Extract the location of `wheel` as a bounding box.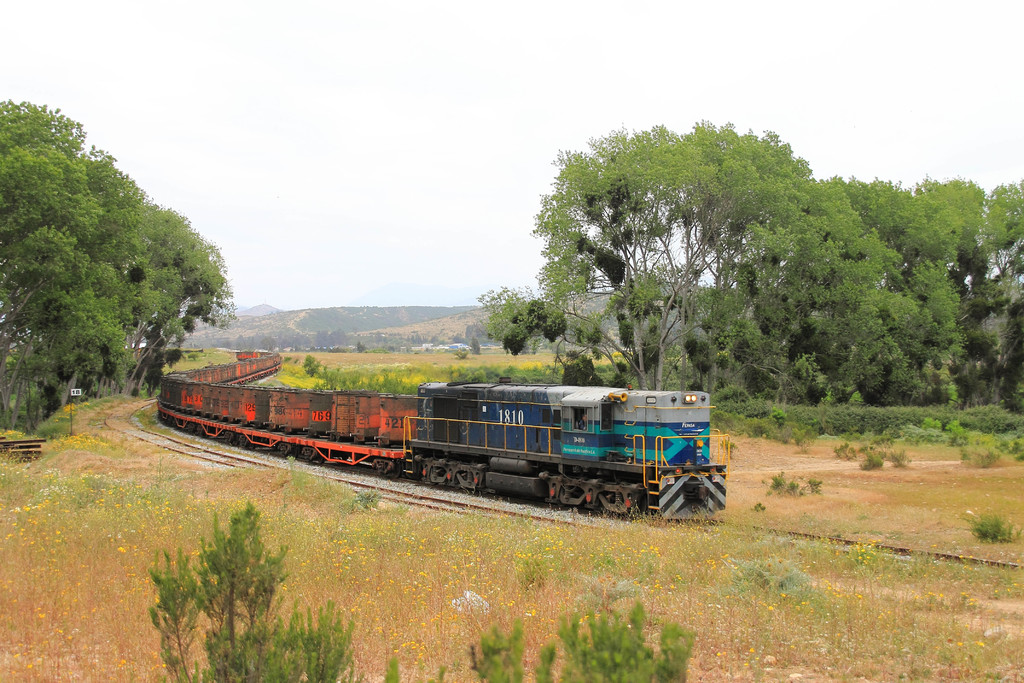
(x1=480, y1=475, x2=494, y2=497).
